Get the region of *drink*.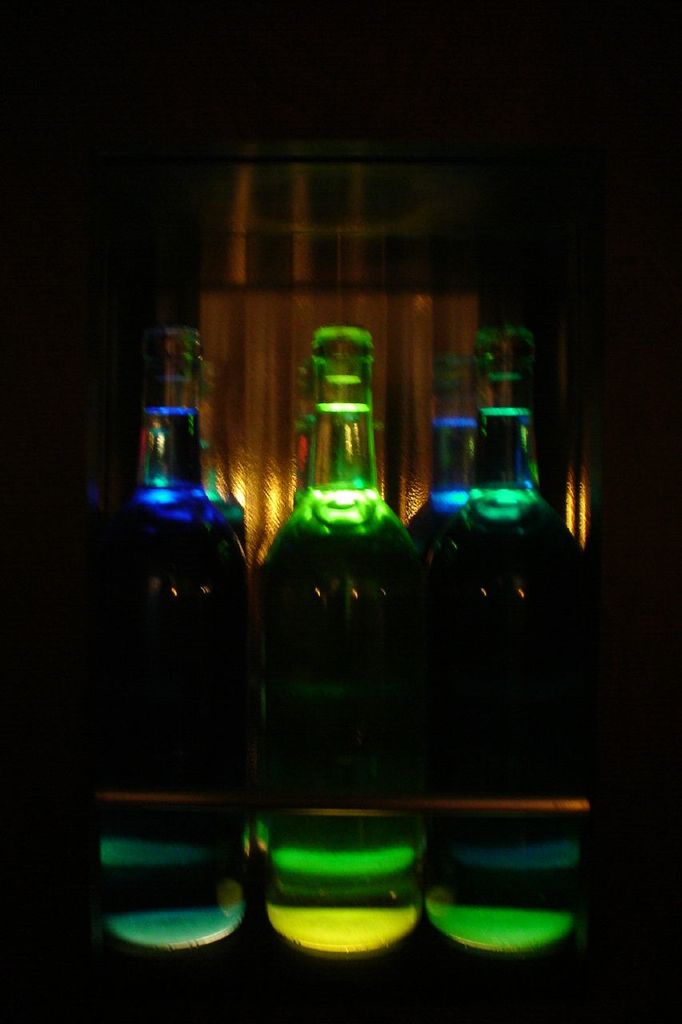
<region>233, 275, 468, 930</region>.
